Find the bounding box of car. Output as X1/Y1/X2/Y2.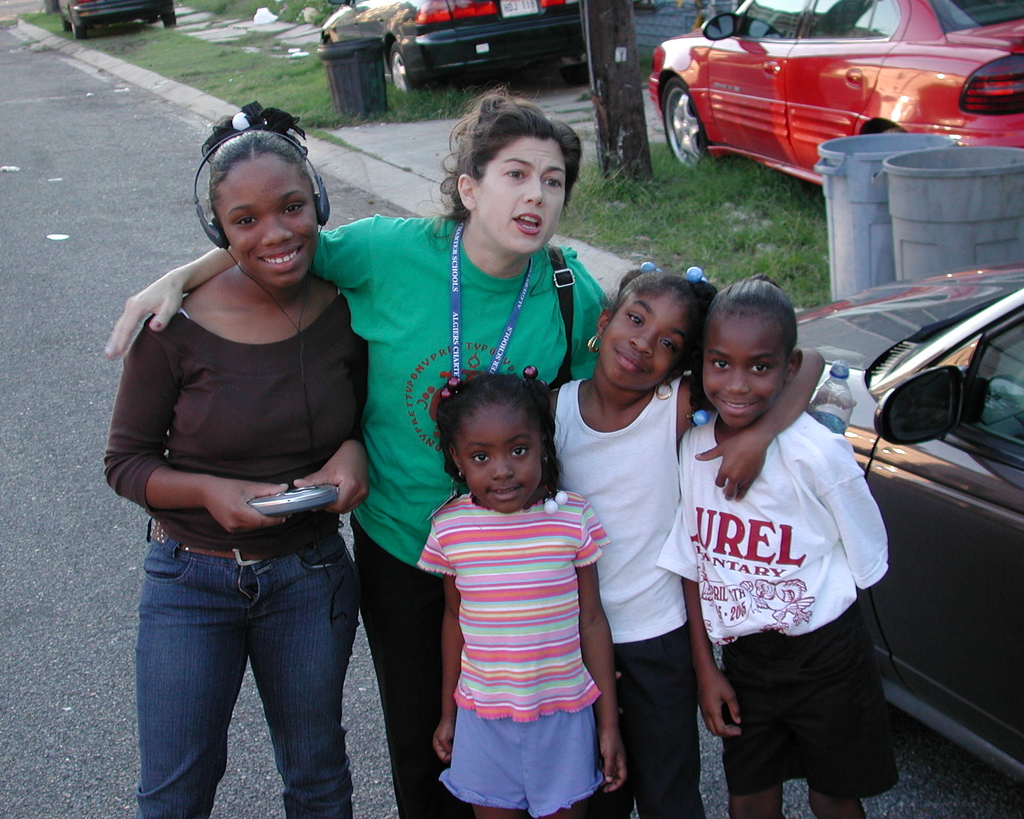
648/0/1023/215.
